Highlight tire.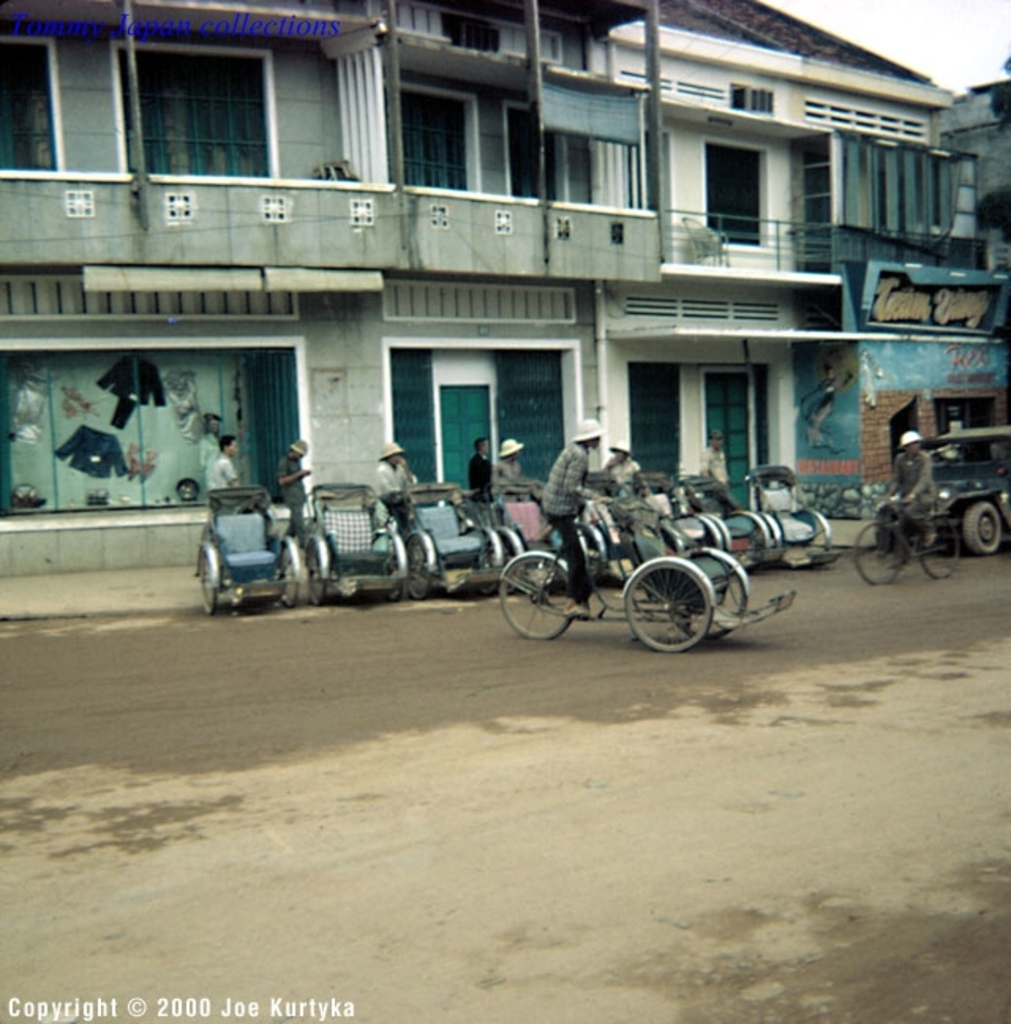
Highlighted region: bbox=(733, 510, 774, 558).
